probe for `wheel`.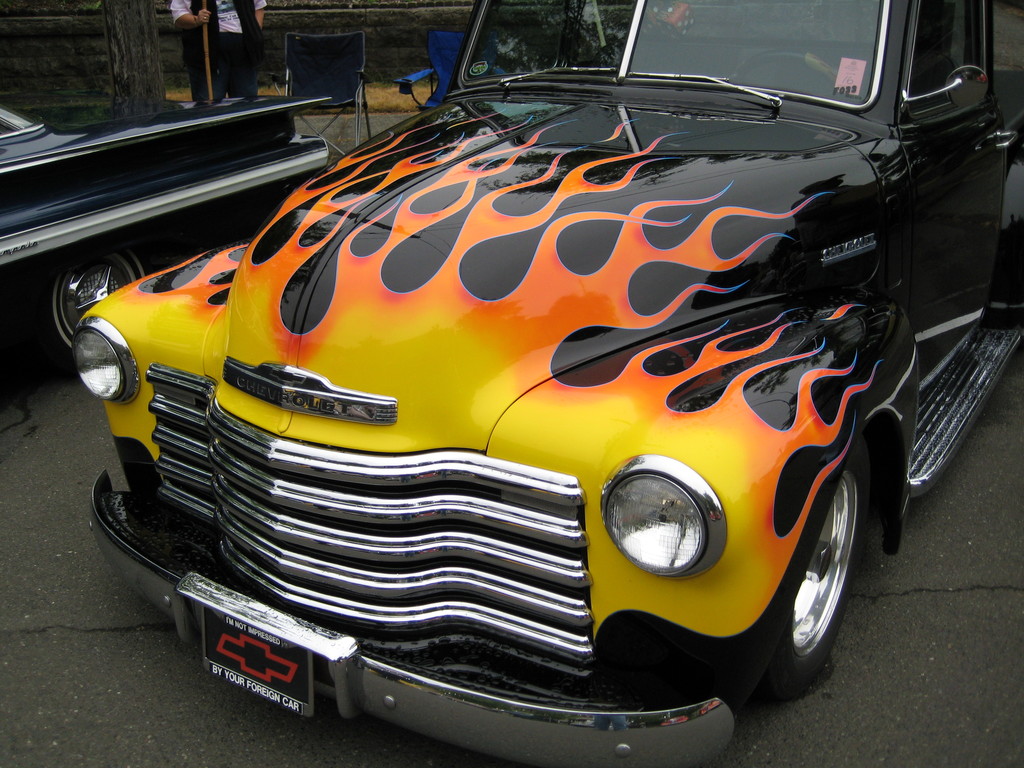
Probe result: bbox(730, 49, 841, 81).
